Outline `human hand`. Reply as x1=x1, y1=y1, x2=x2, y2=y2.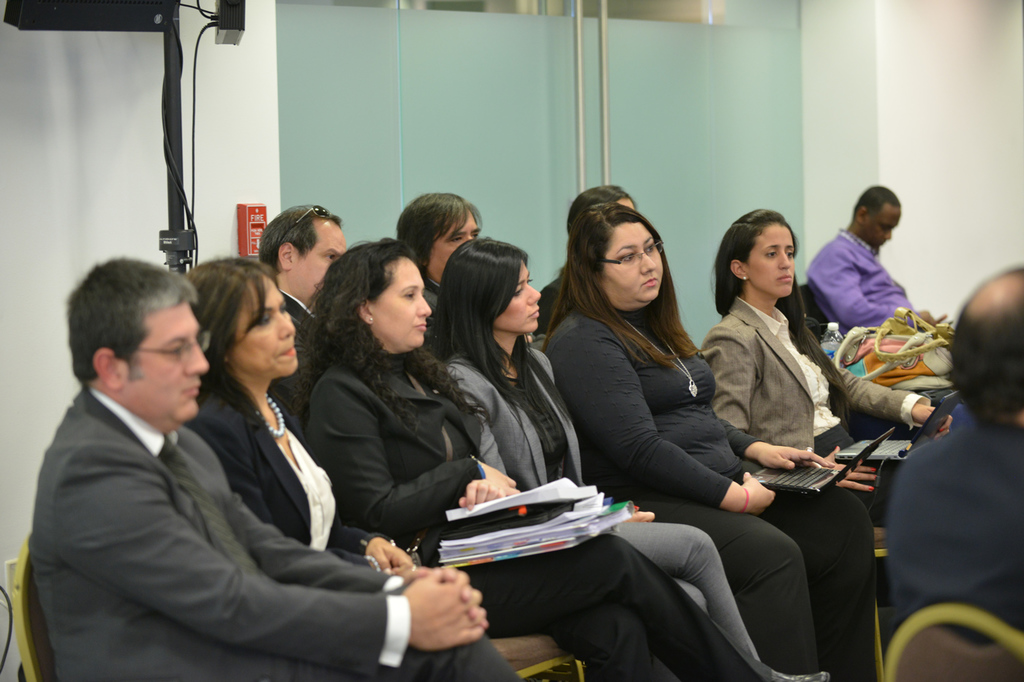
x1=915, y1=407, x2=955, y2=437.
